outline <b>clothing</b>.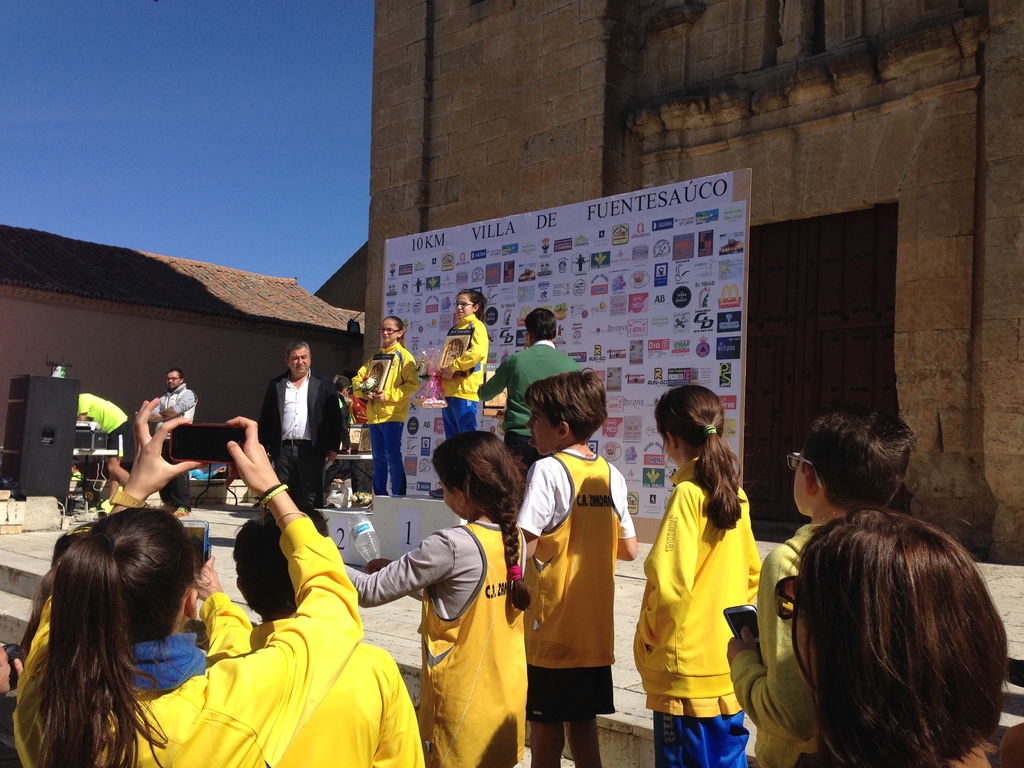
Outline: 0, 694, 24, 767.
